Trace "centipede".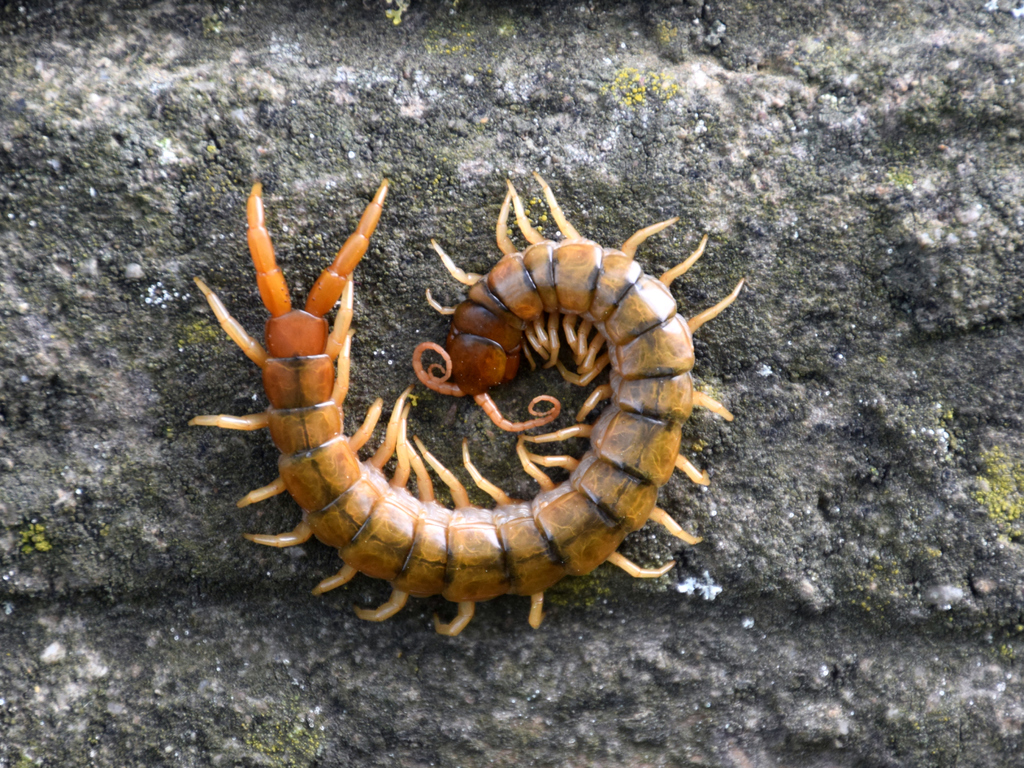
Traced to box(186, 174, 746, 632).
